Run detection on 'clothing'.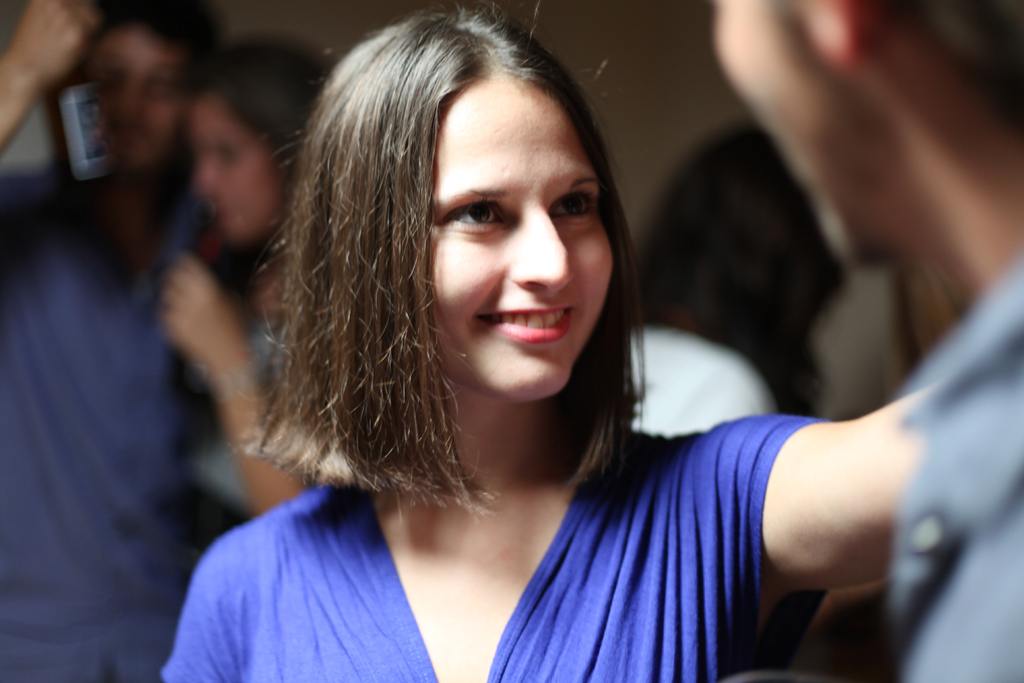
Result: l=303, t=347, r=908, b=674.
